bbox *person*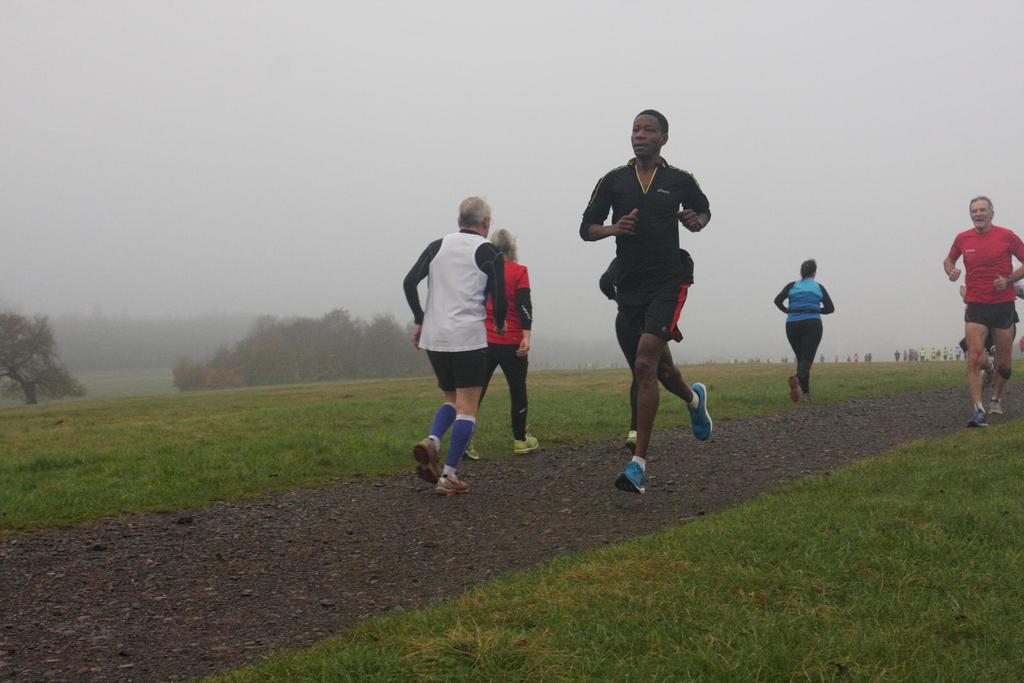
<region>395, 191, 497, 499</region>
